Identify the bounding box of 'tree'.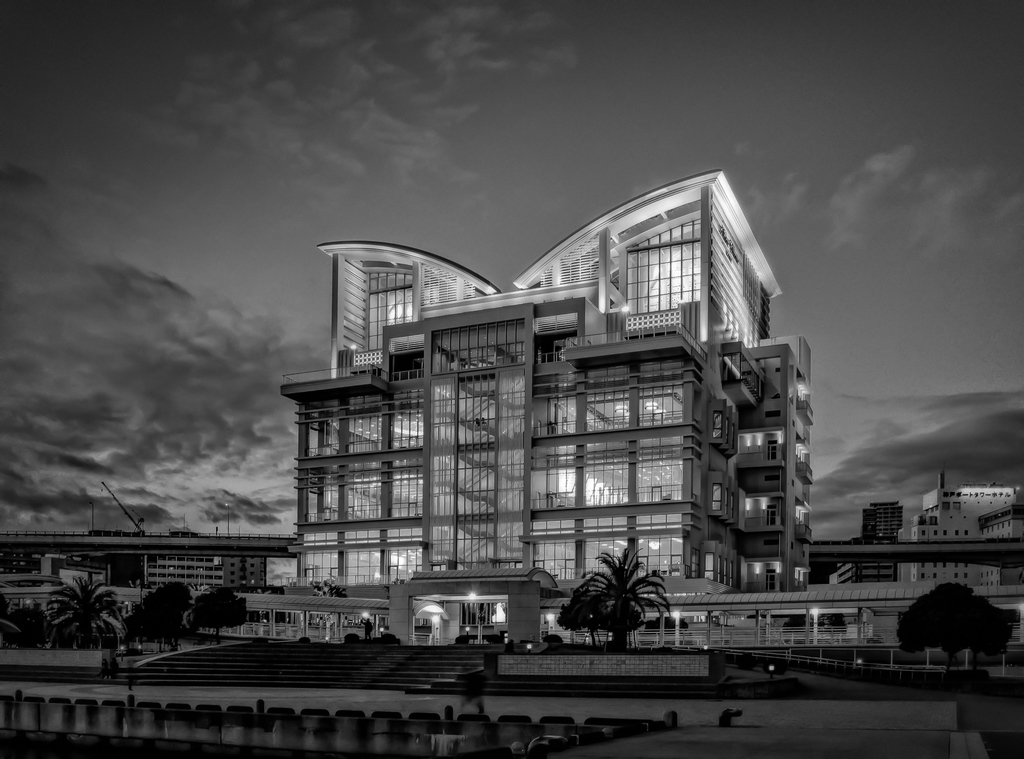
bbox=(564, 546, 679, 652).
